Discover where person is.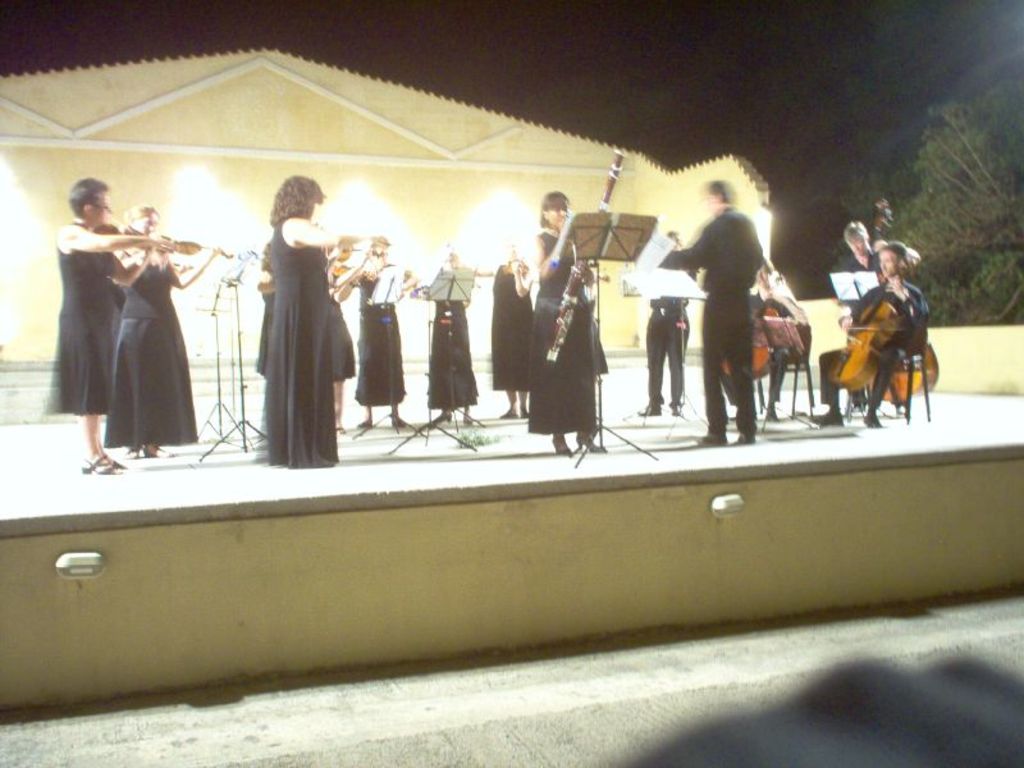
Discovered at (640,229,699,415).
